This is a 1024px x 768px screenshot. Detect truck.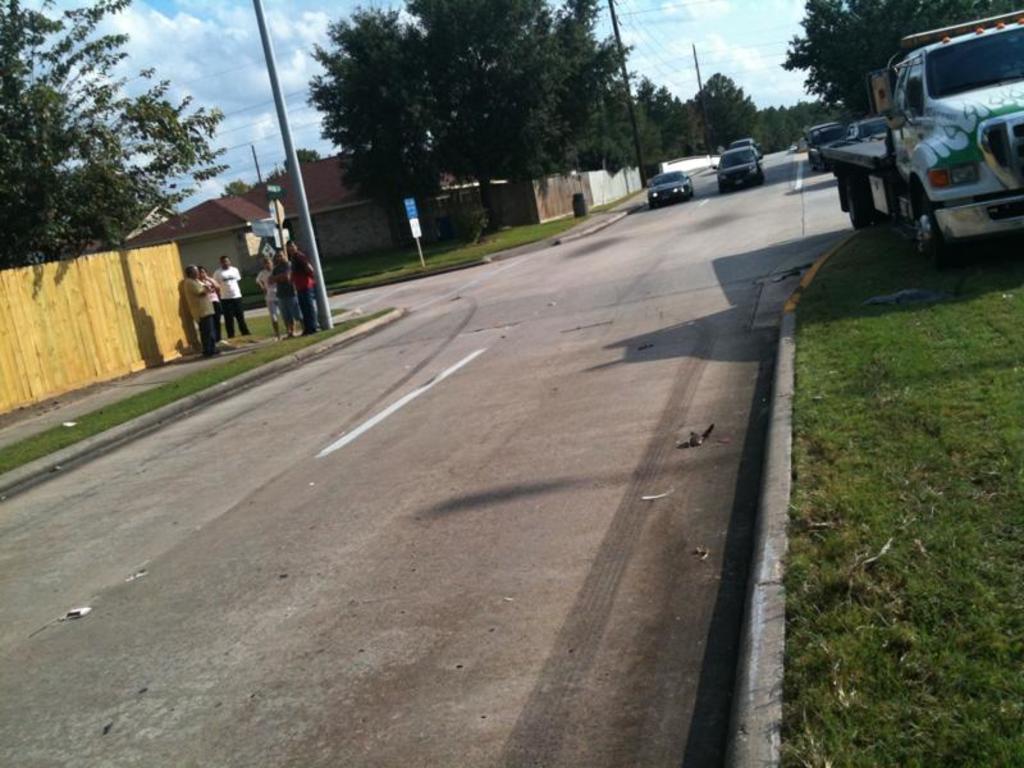
box(813, 23, 1023, 251).
